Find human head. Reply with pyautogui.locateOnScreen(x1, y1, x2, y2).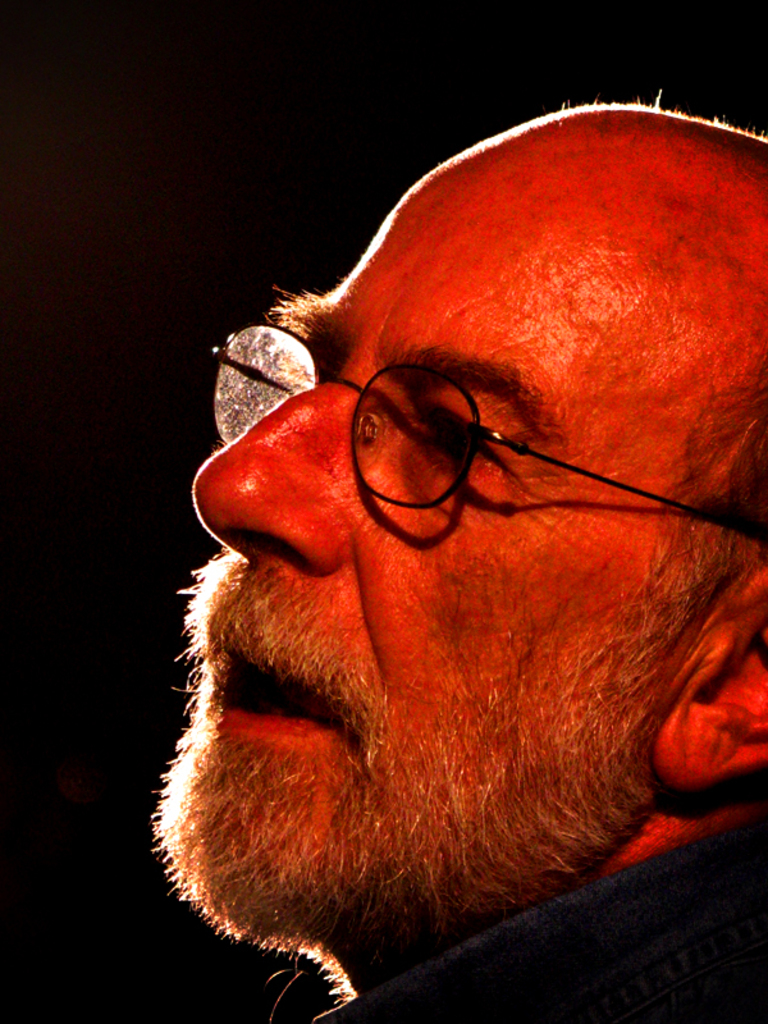
pyautogui.locateOnScreen(154, 93, 765, 1002).
